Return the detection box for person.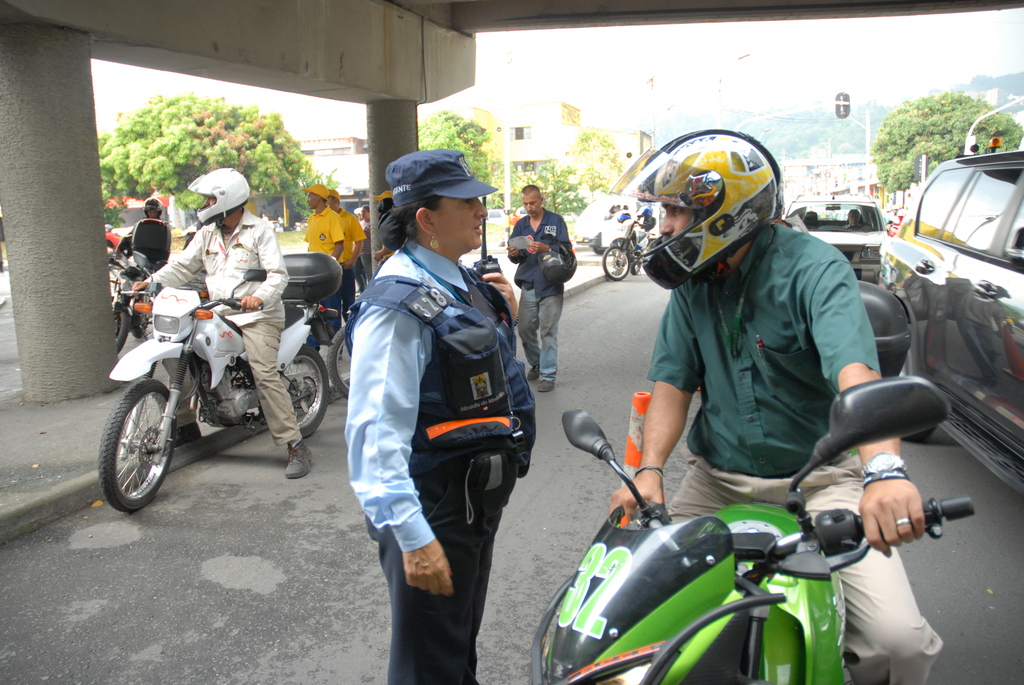
<region>363, 209, 372, 264</region>.
